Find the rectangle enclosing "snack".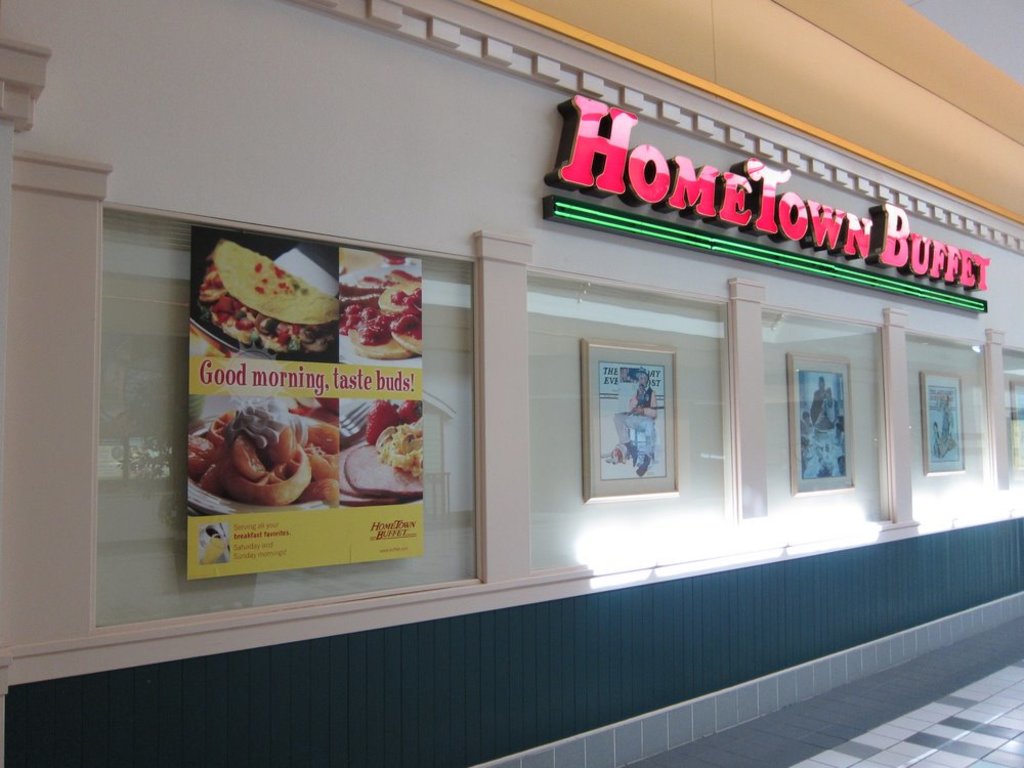
[195,237,335,357].
